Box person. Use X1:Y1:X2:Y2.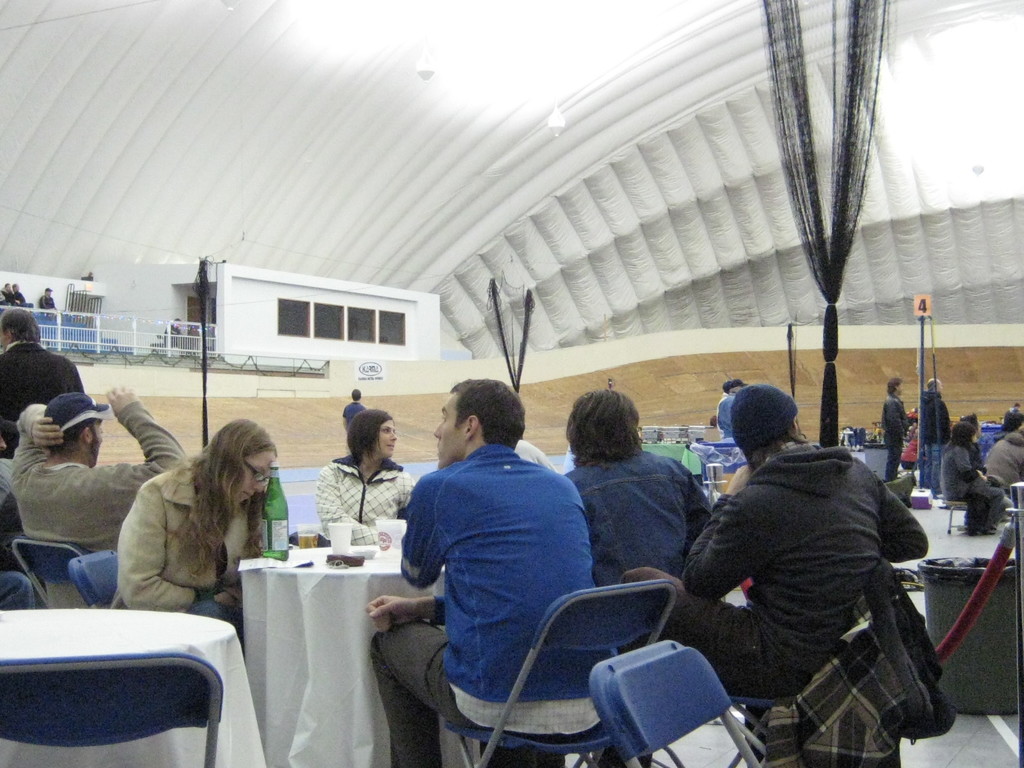
0:283:17:308.
